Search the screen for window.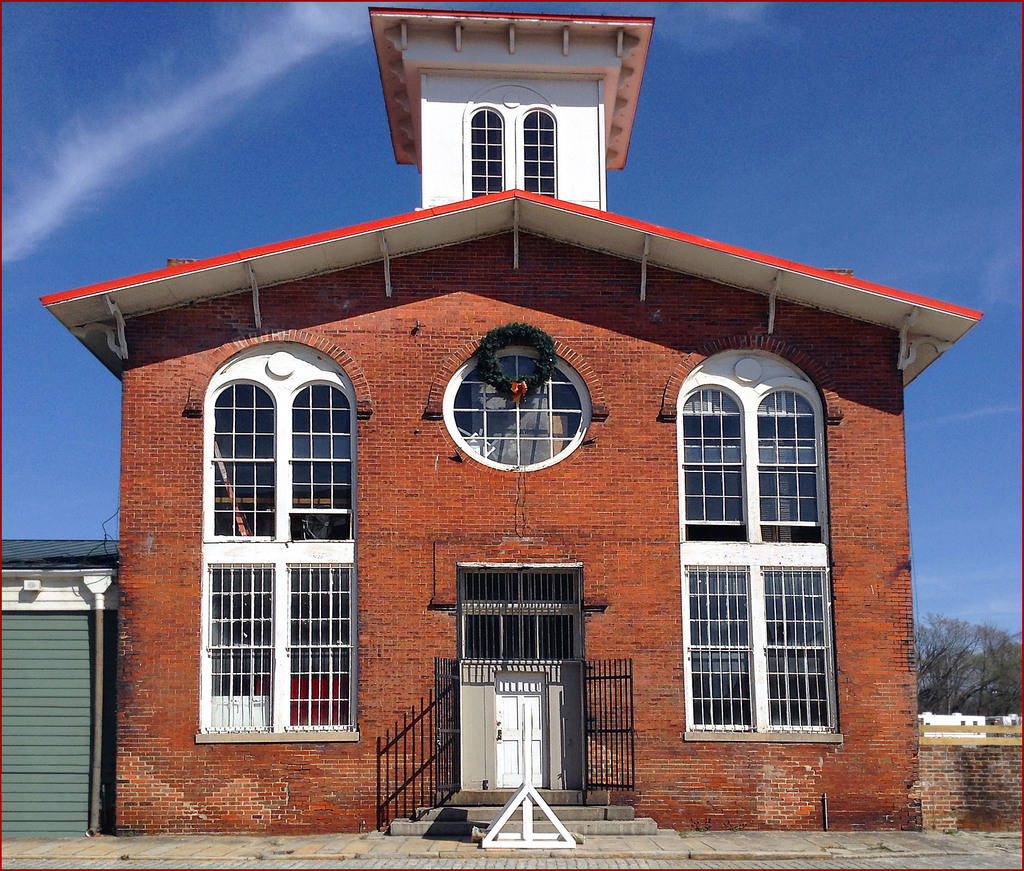
Found at {"x1": 178, "y1": 324, "x2": 365, "y2": 763}.
